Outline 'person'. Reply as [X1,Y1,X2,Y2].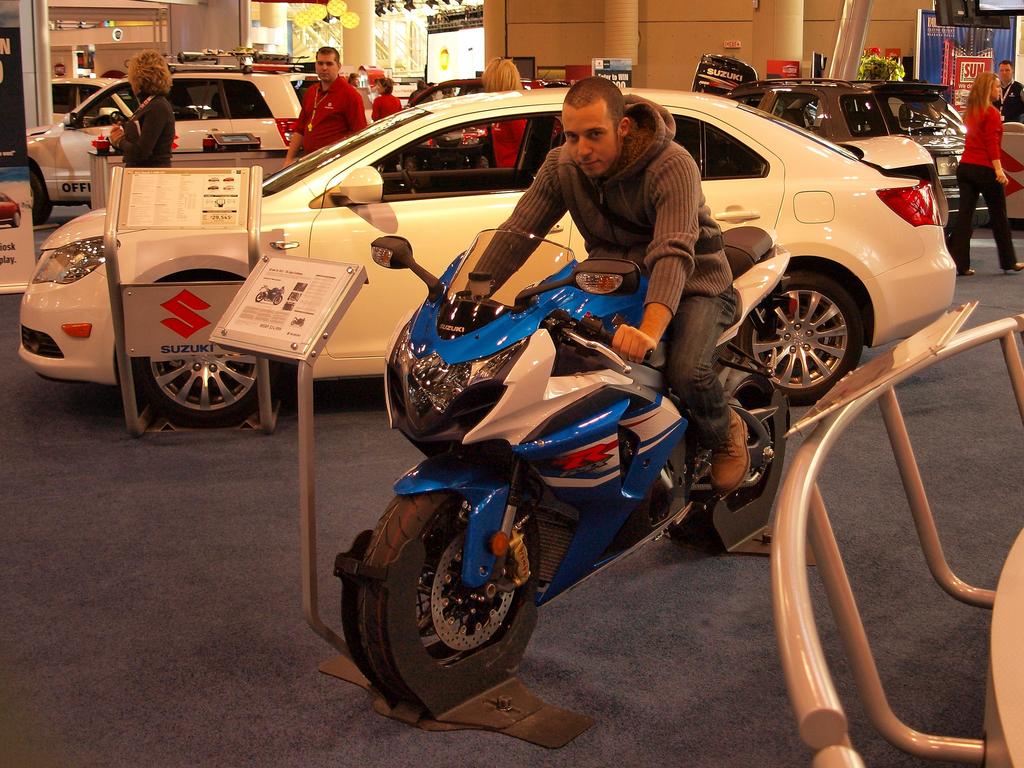
[282,46,367,172].
